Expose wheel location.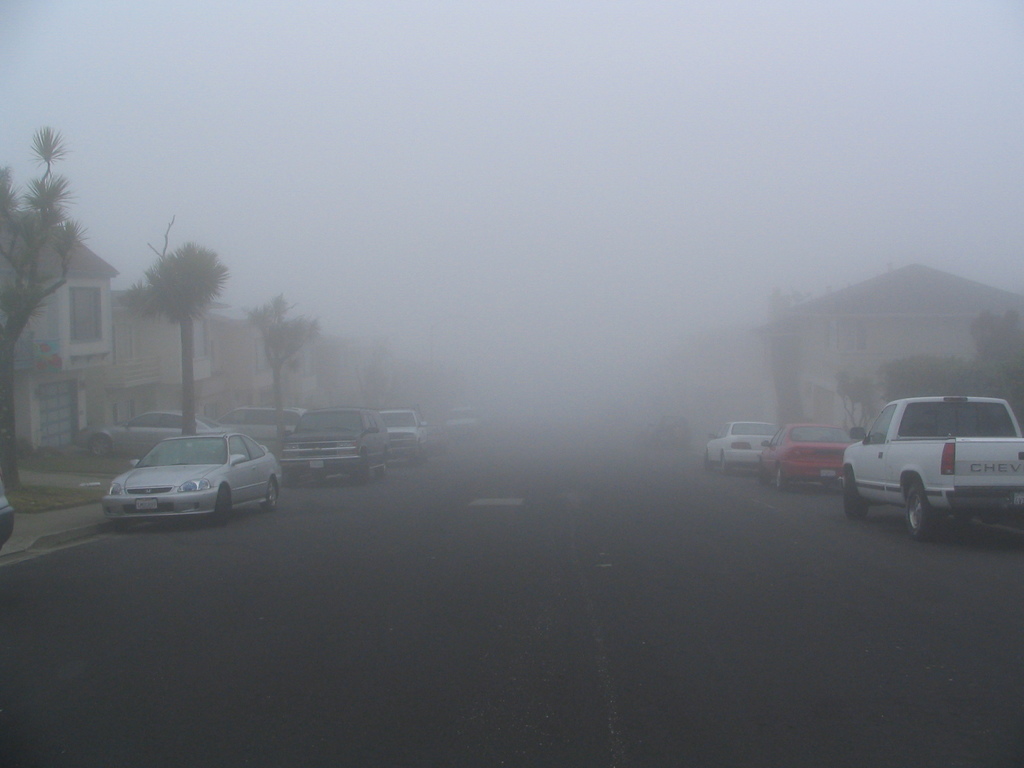
Exposed at x1=111 y1=517 x2=136 y2=533.
